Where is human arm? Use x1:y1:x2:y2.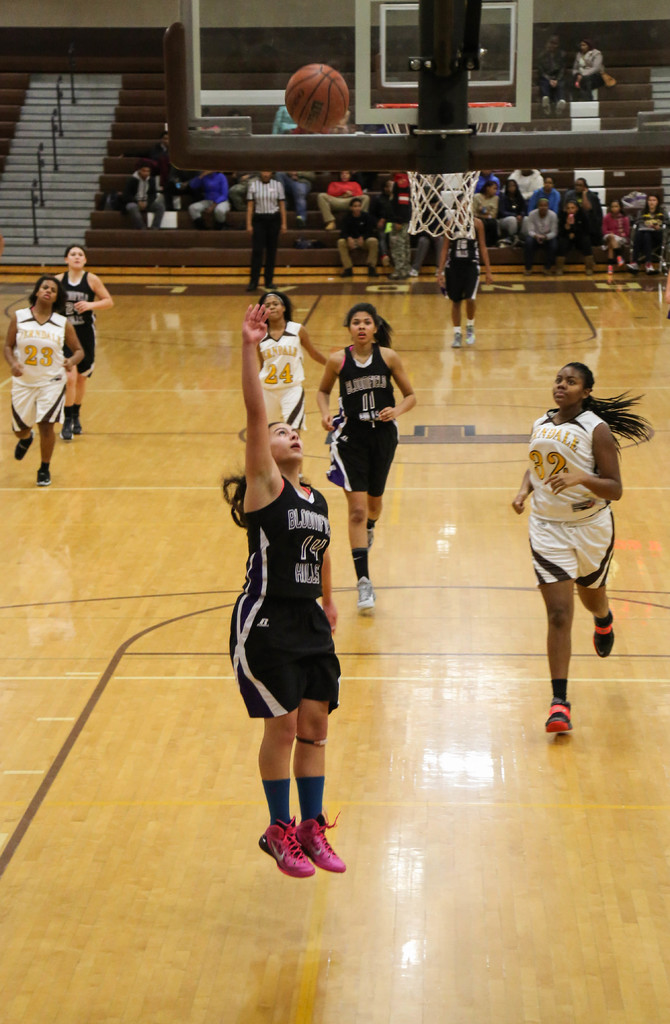
315:545:338:634.
